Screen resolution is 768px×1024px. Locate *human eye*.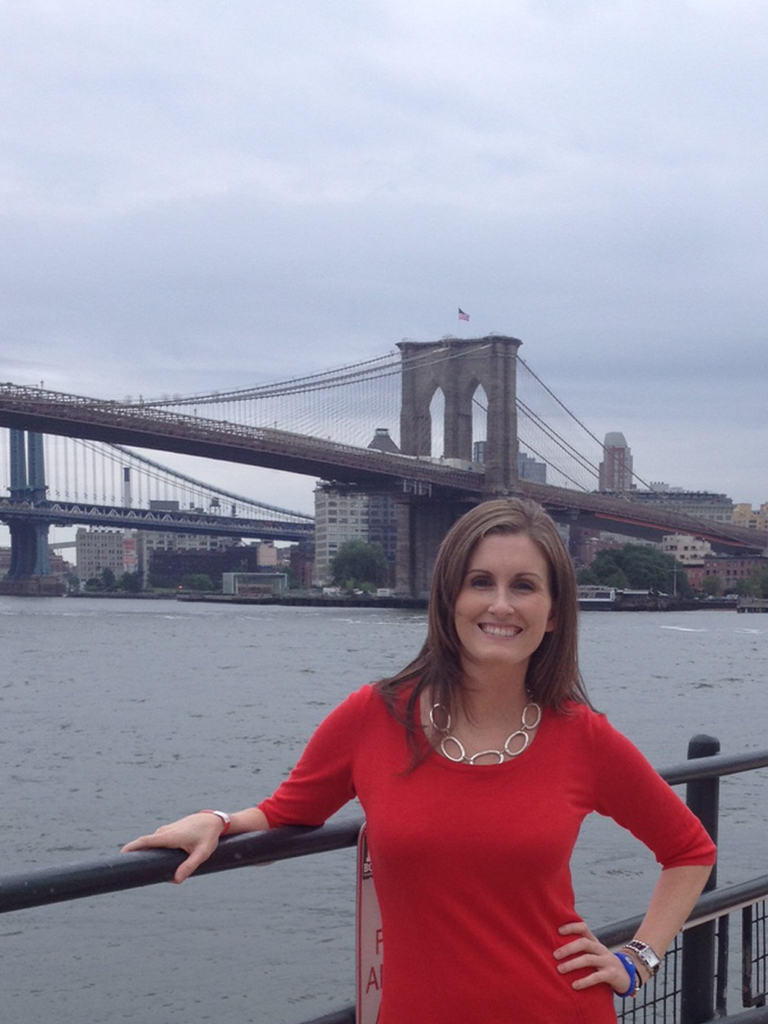
rect(510, 579, 541, 600).
